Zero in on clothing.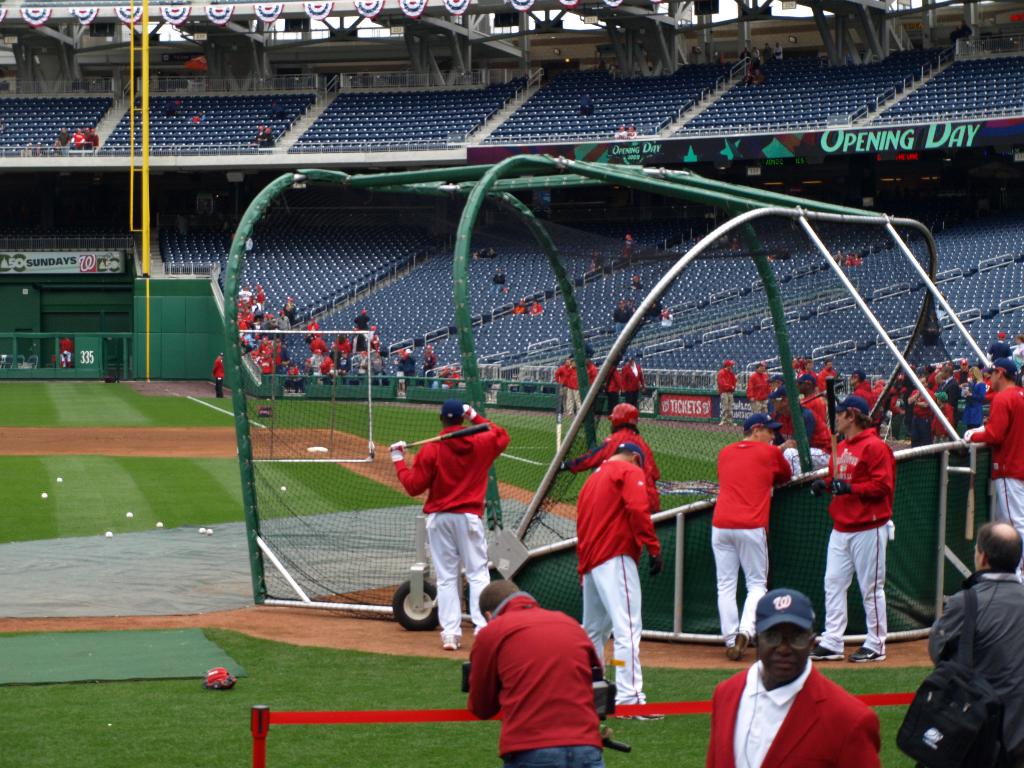
Zeroed in: x1=563, y1=368, x2=578, y2=415.
